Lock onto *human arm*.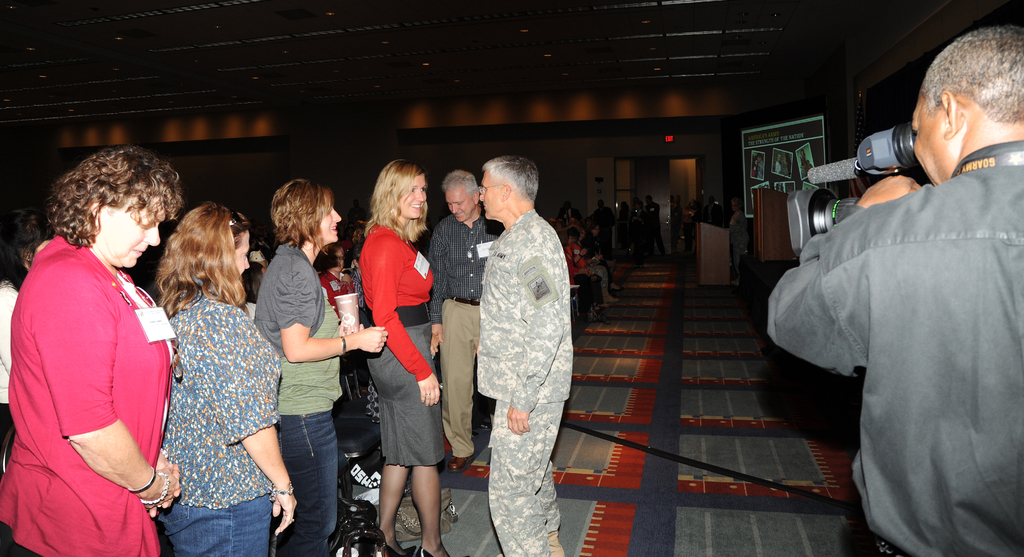
Locked: bbox(230, 318, 291, 533).
